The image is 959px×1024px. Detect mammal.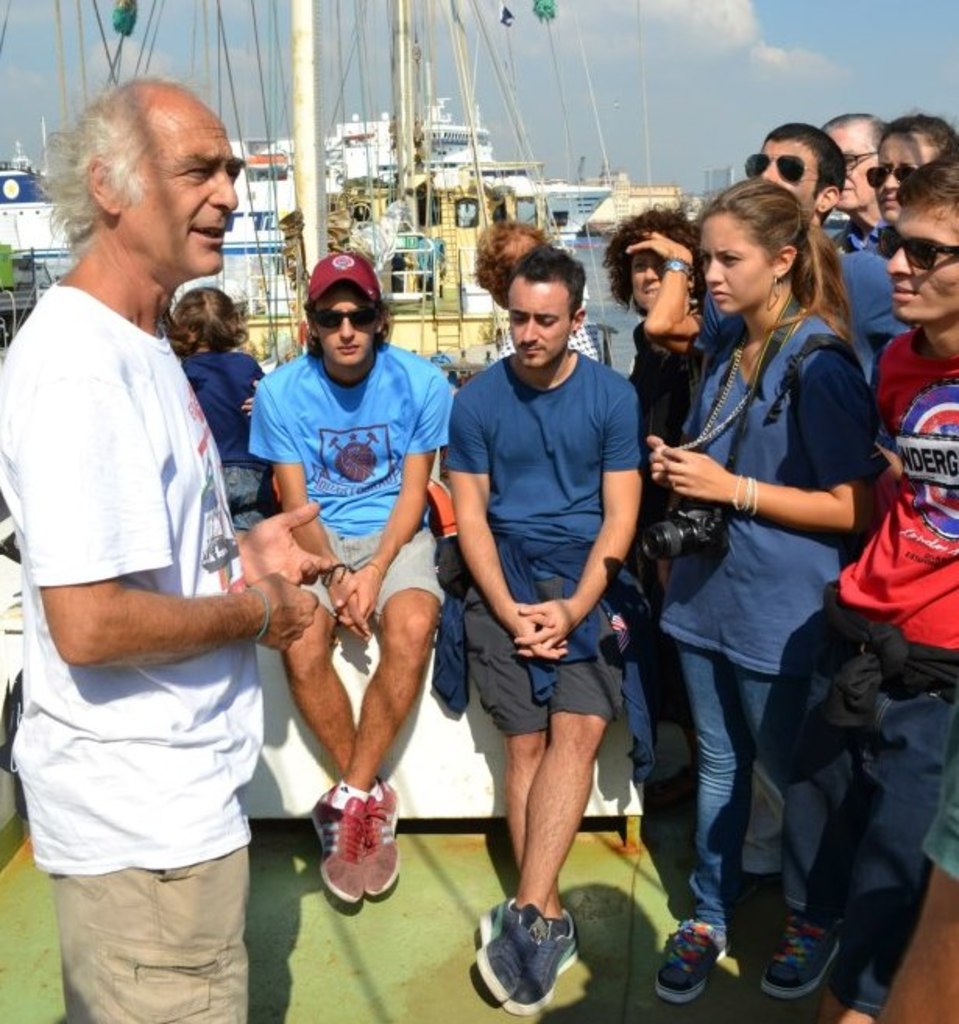
Detection: x1=756, y1=145, x2=957, y2=1022.
